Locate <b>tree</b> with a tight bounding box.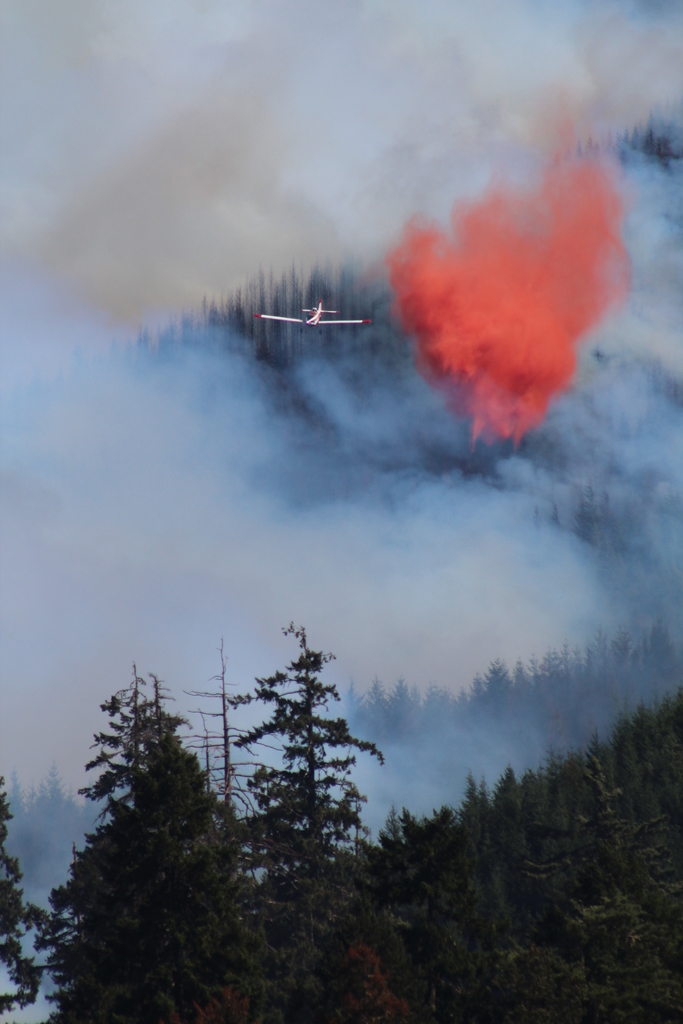
[0,765,52,1021].
